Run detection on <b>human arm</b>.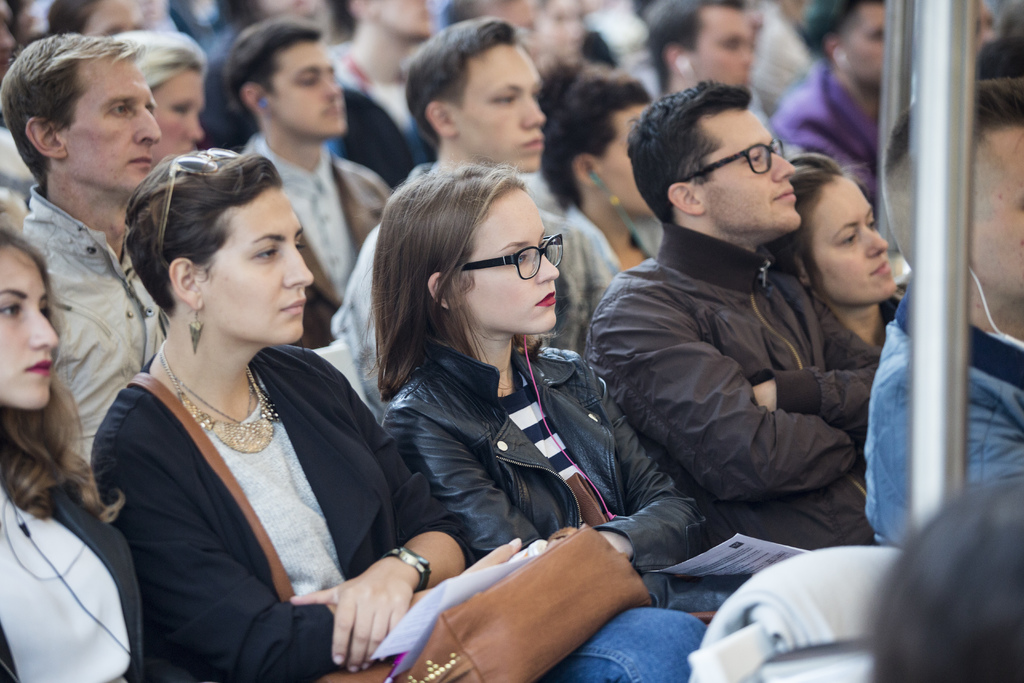
Result: left=595, top=295, right=867, bottom=499.
